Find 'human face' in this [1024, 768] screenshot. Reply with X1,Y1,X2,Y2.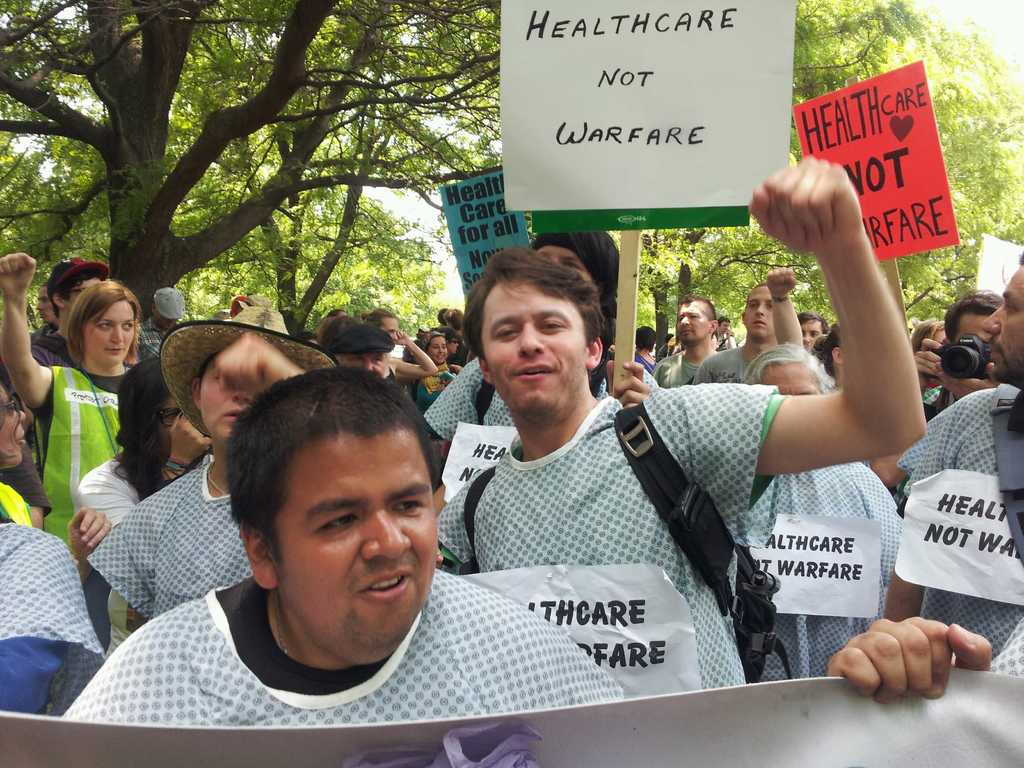
803,321,827,349.
